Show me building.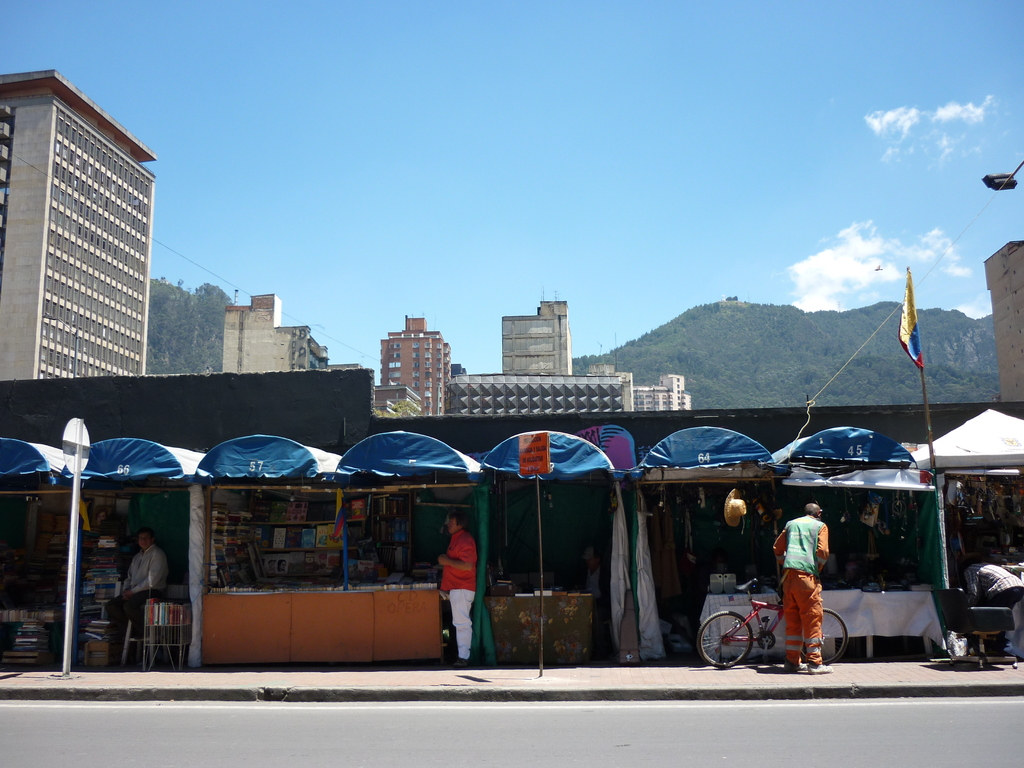
building is here: region(983, 239, 1023, 400).
